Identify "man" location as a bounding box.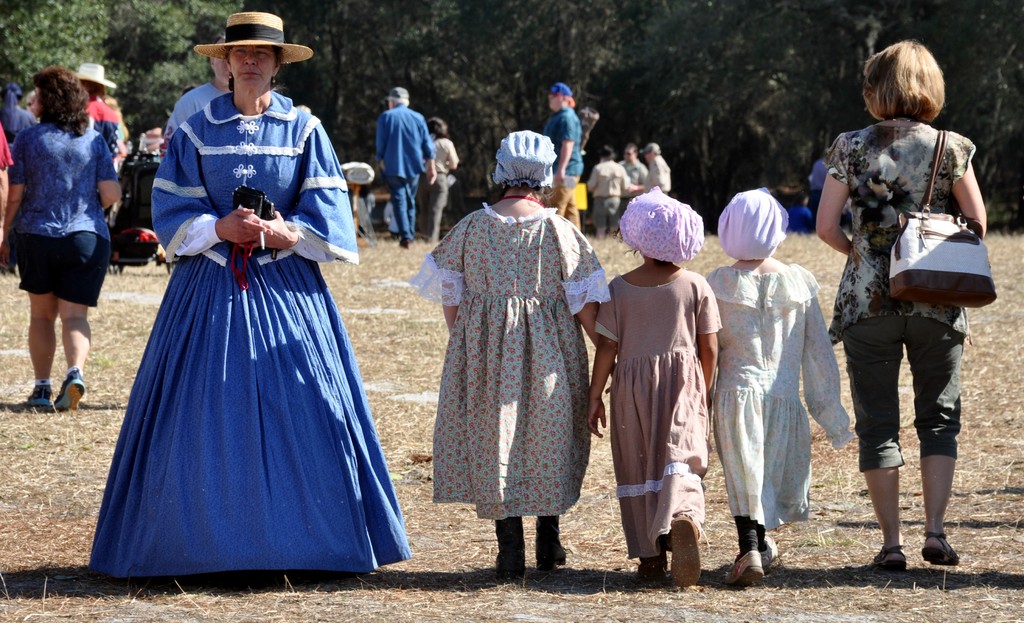
BBox(159, 29, 232, 161).
